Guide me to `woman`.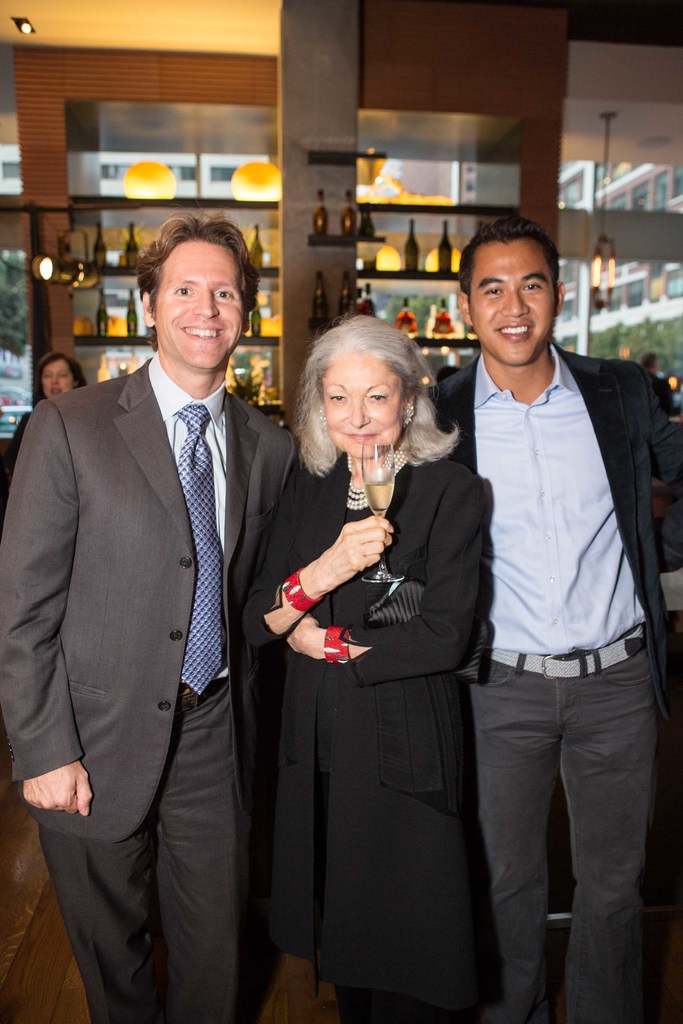
Guidance: rect(0, 353, 93, 505).
